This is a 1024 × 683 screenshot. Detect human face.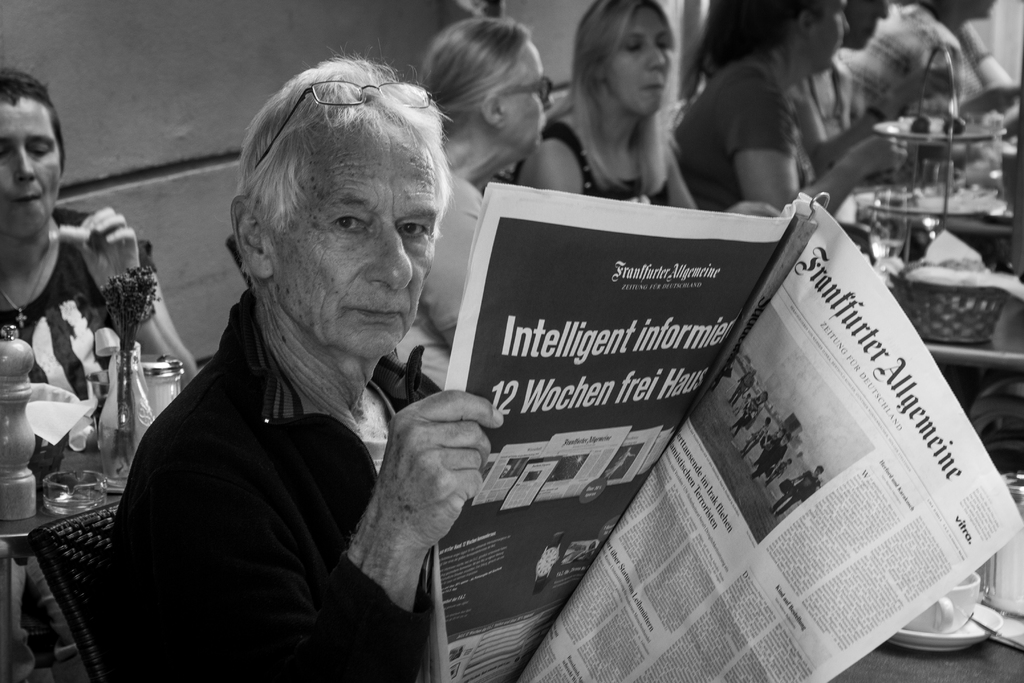
crop(497, 41, 557, 156).
